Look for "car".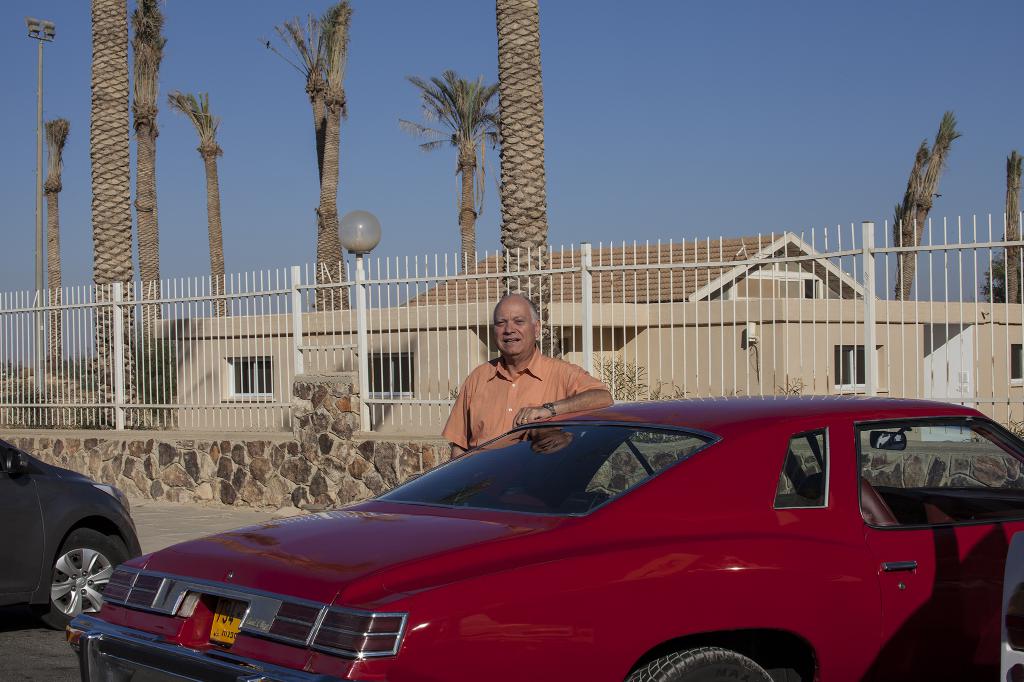
Found: locate(77, 391, 1023, 681).
